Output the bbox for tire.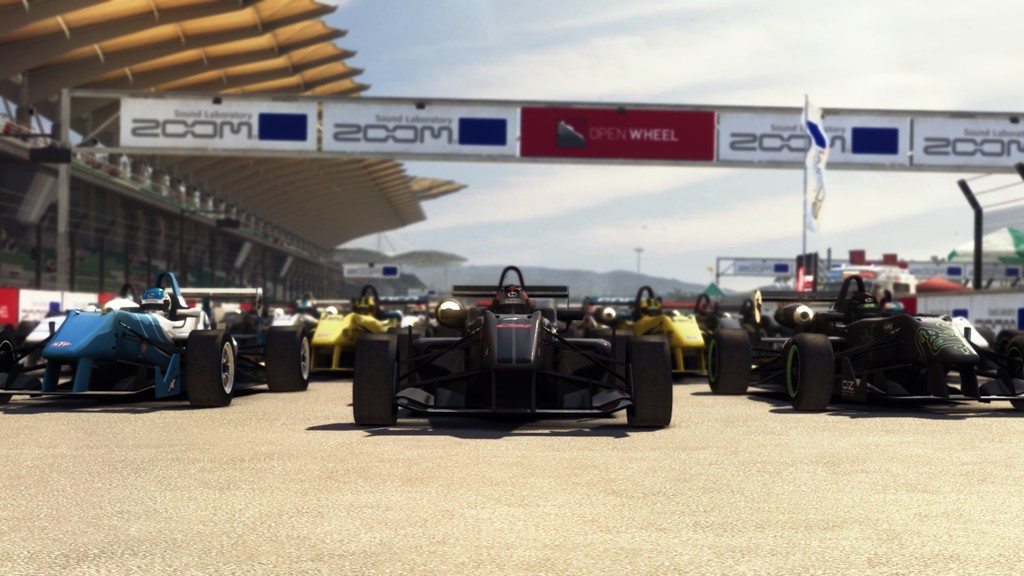
detection(179, 324, 234, 406).
